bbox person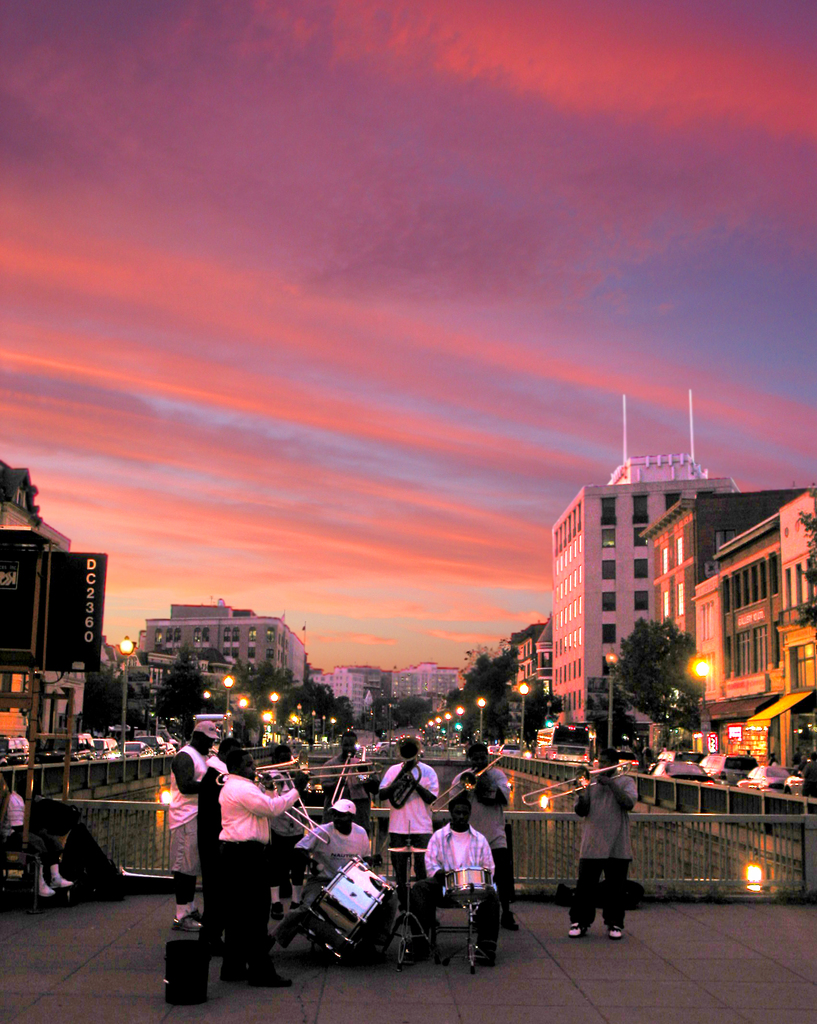
<bbox>261, 796, 368, 950</bbox>
